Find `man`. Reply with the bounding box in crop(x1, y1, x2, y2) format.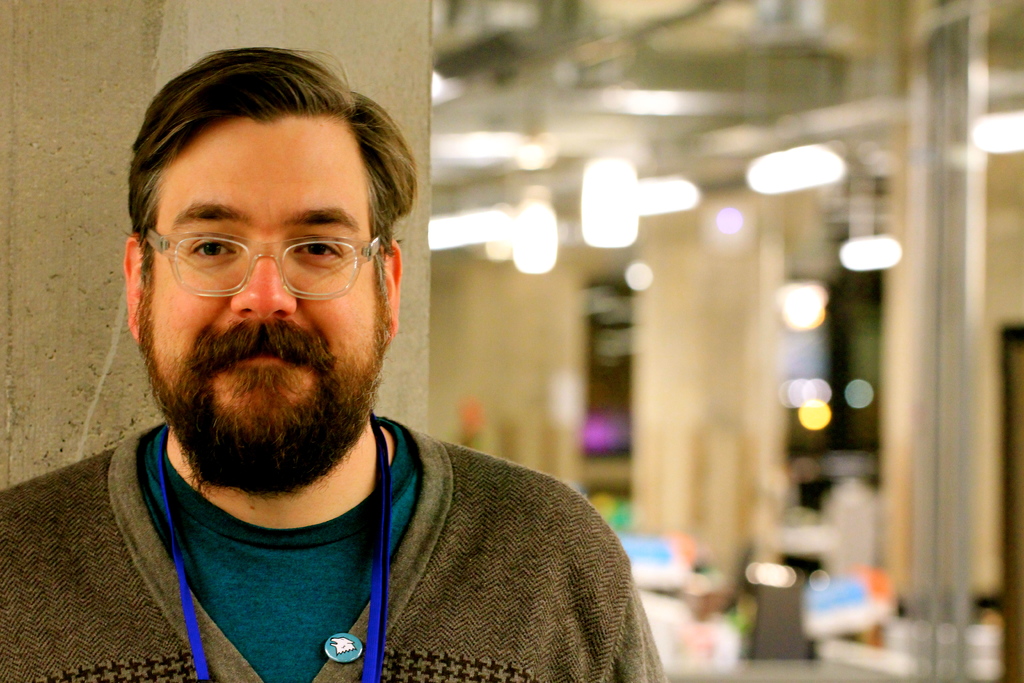
crop(0, 44, 671, 682).
